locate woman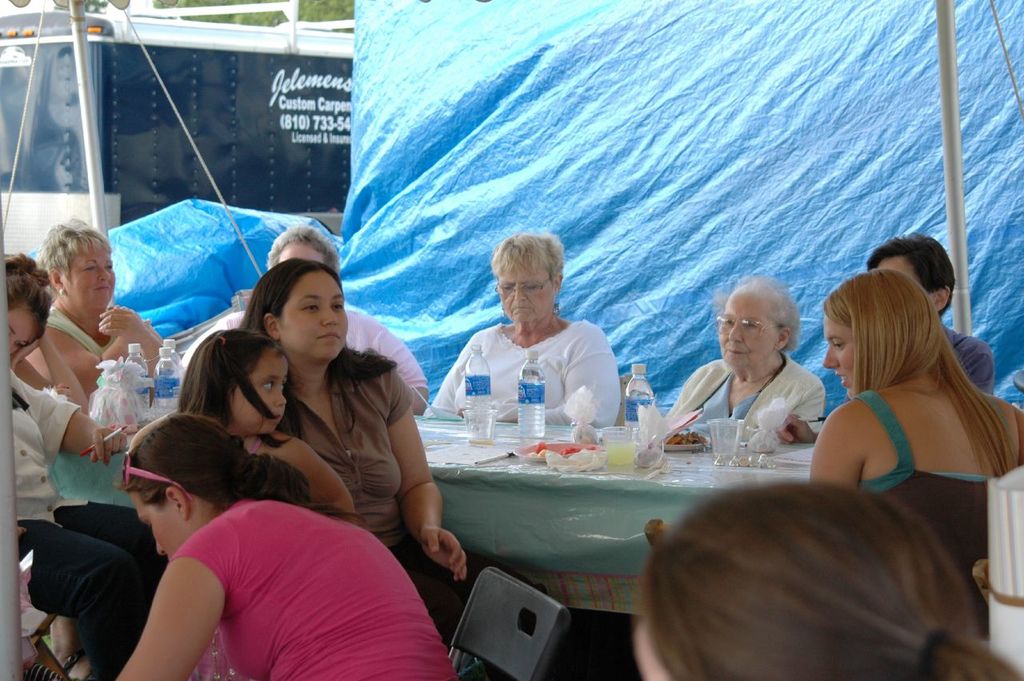
(435,224,618,439)
